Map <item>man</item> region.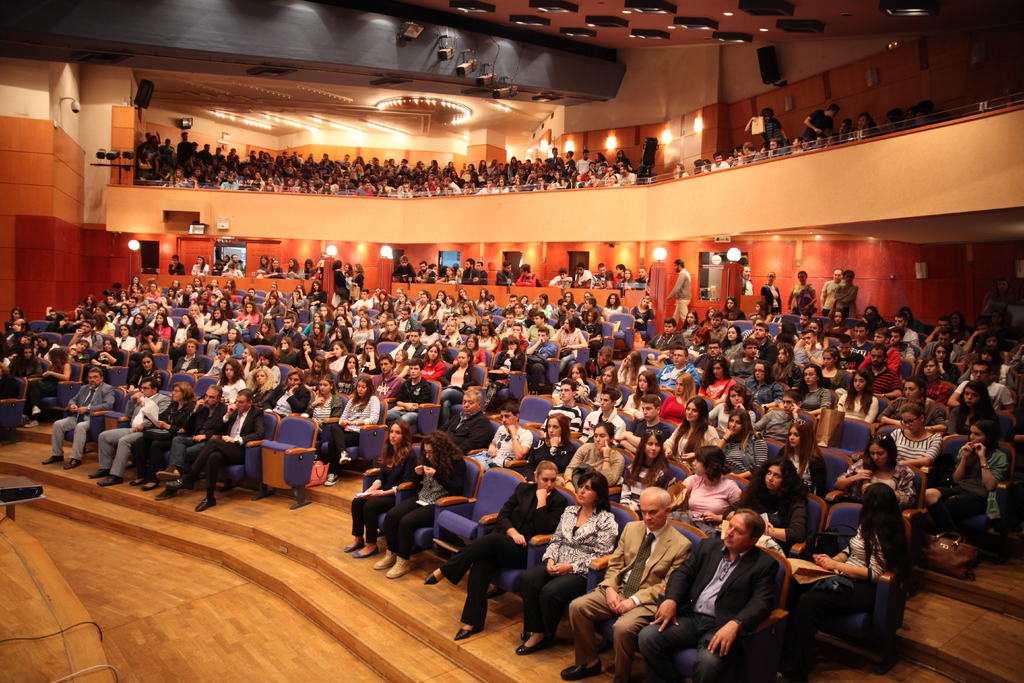
Mapped to 460,259,479,289.
